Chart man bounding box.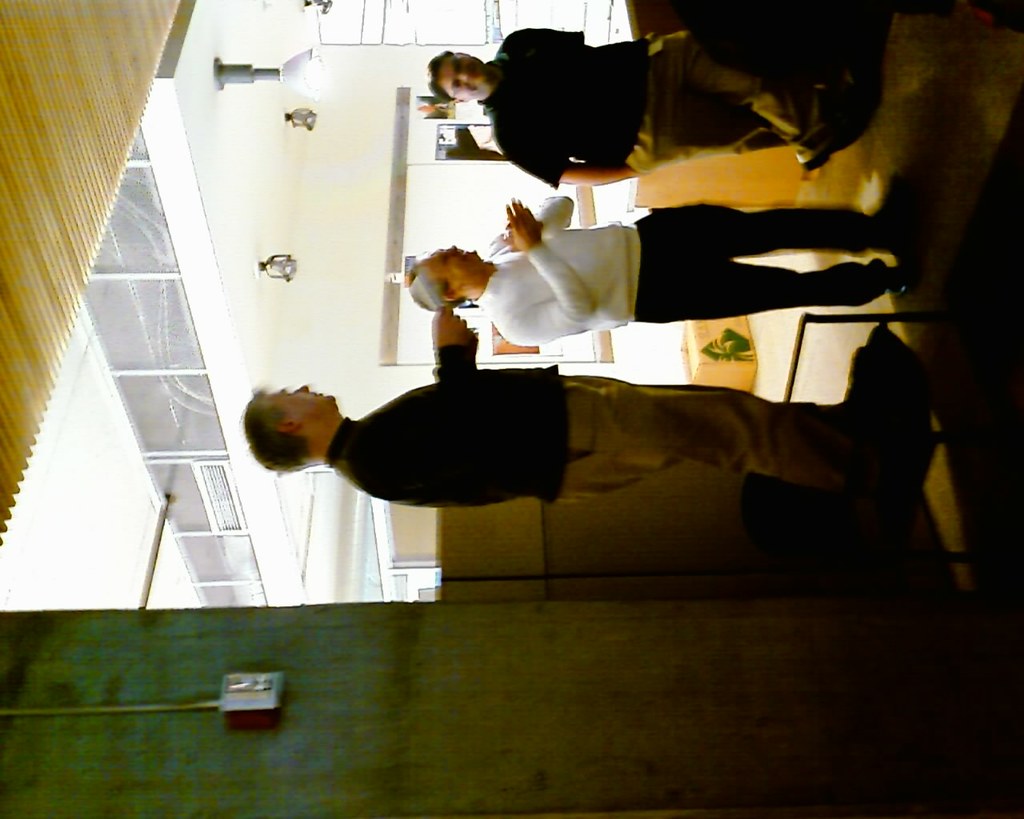
Charted: left=424, top=25, right=846, bottom=190.
